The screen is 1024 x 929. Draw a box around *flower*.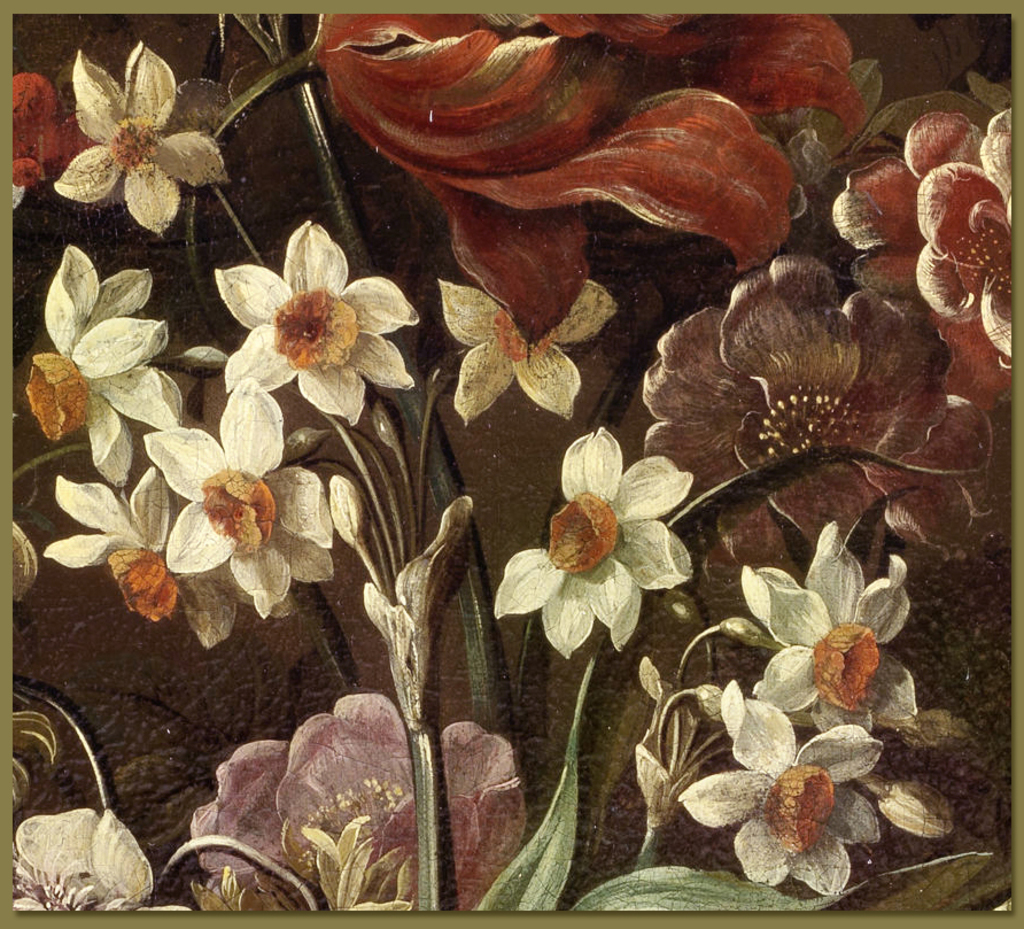
309,9,869,350.
